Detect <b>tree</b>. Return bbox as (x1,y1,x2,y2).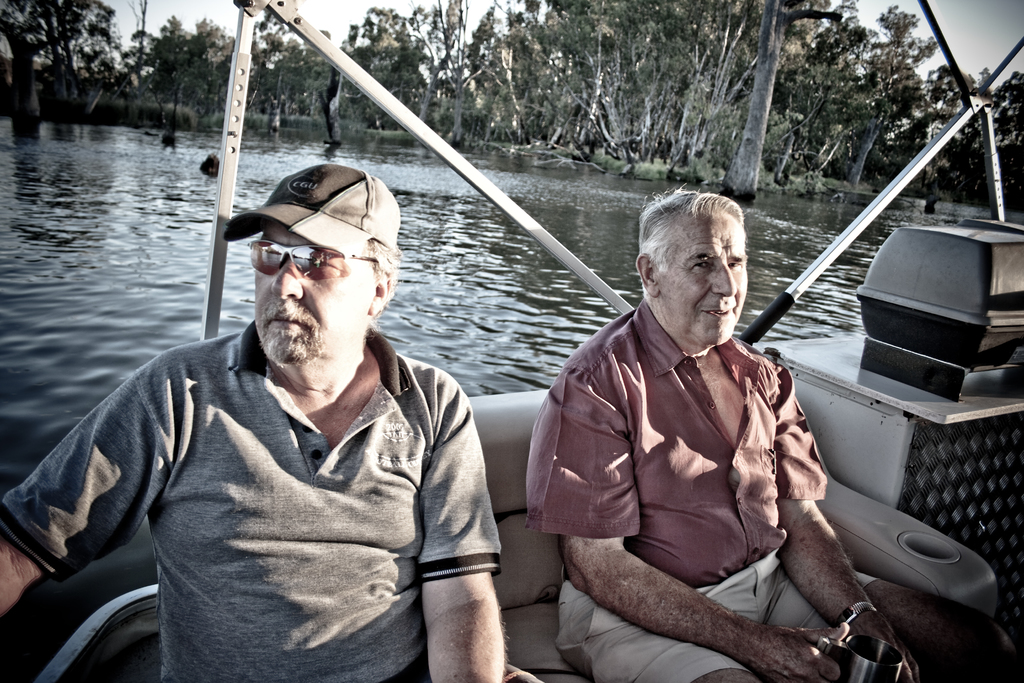
(0,1,116,99).
